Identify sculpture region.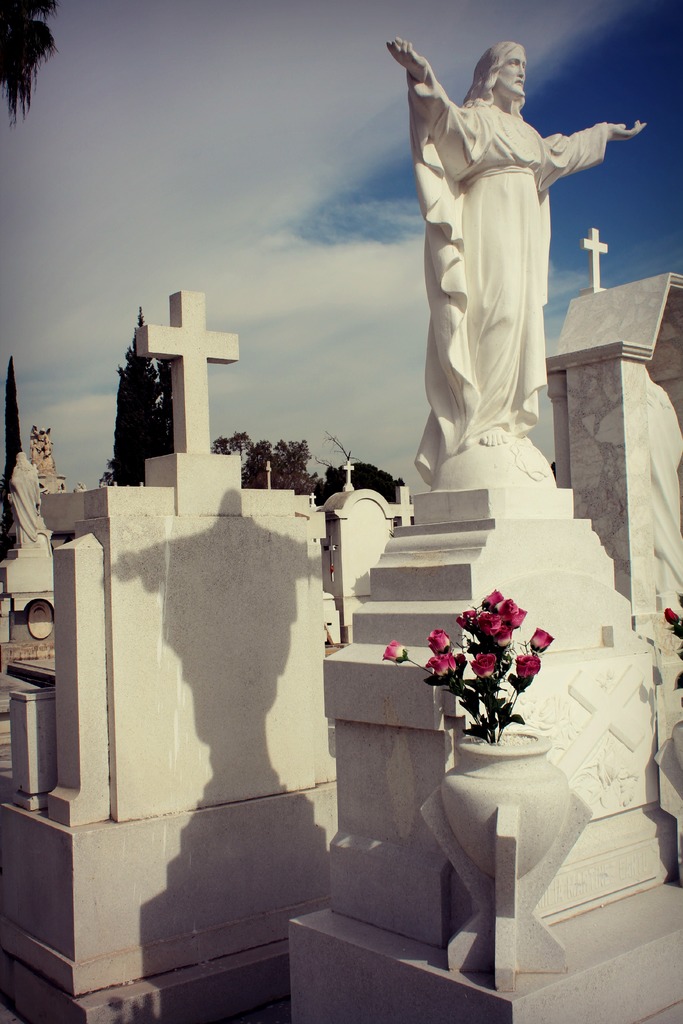
Region: BBox(24, 422, 79, 501).
